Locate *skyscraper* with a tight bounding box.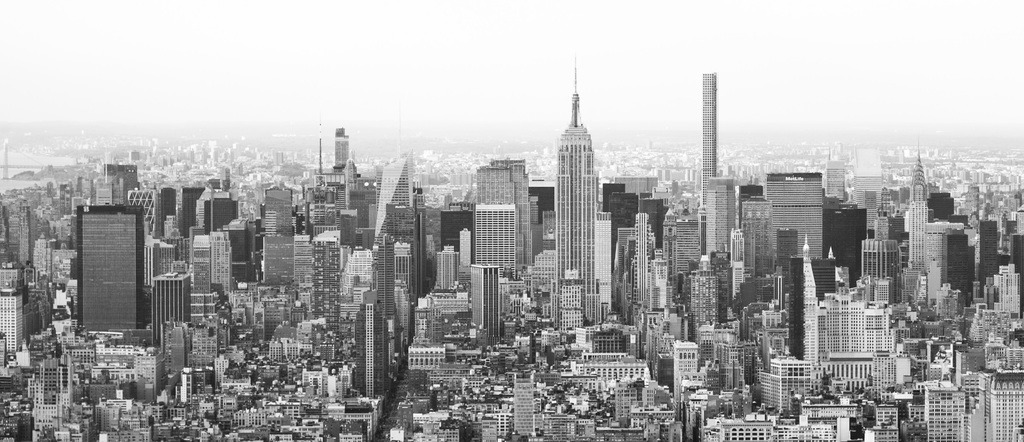
<bbox>396, 289, 410, 359</bbox>.
